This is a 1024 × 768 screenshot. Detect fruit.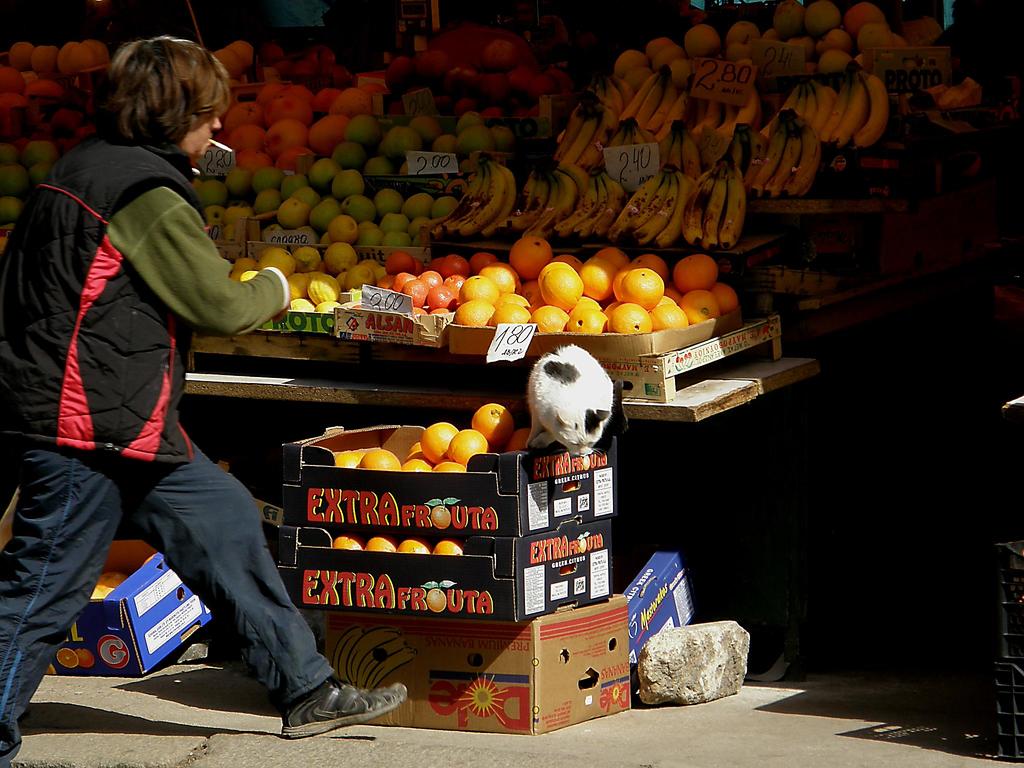
(left=71, top=645, right=95, bottom=675).
